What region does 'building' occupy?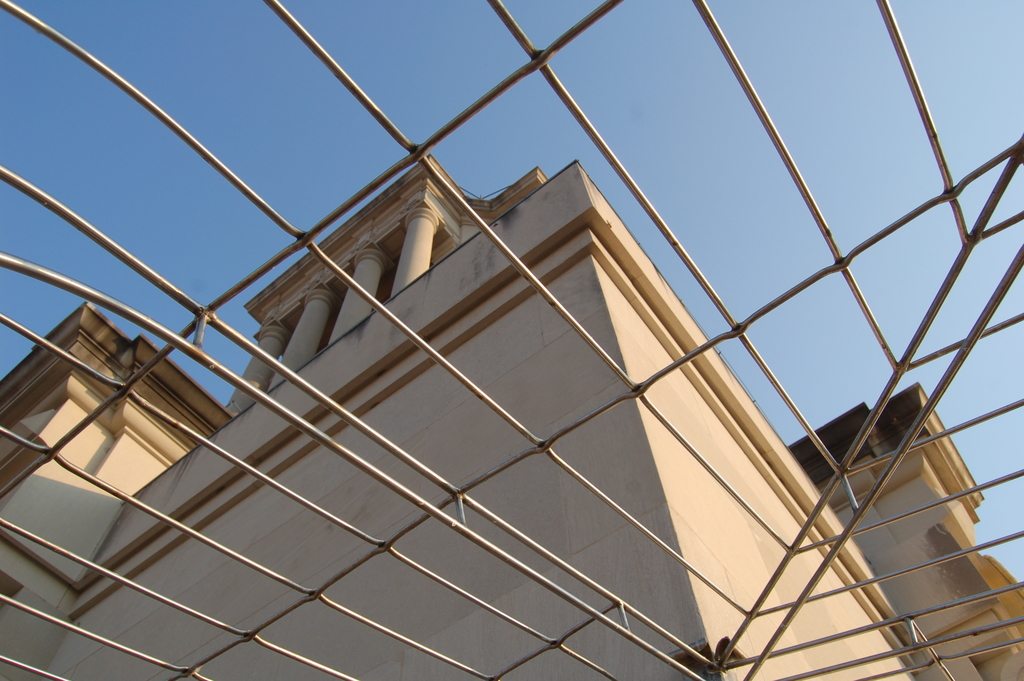
[x1=0, y1=151, x2=1023, y2=680].
